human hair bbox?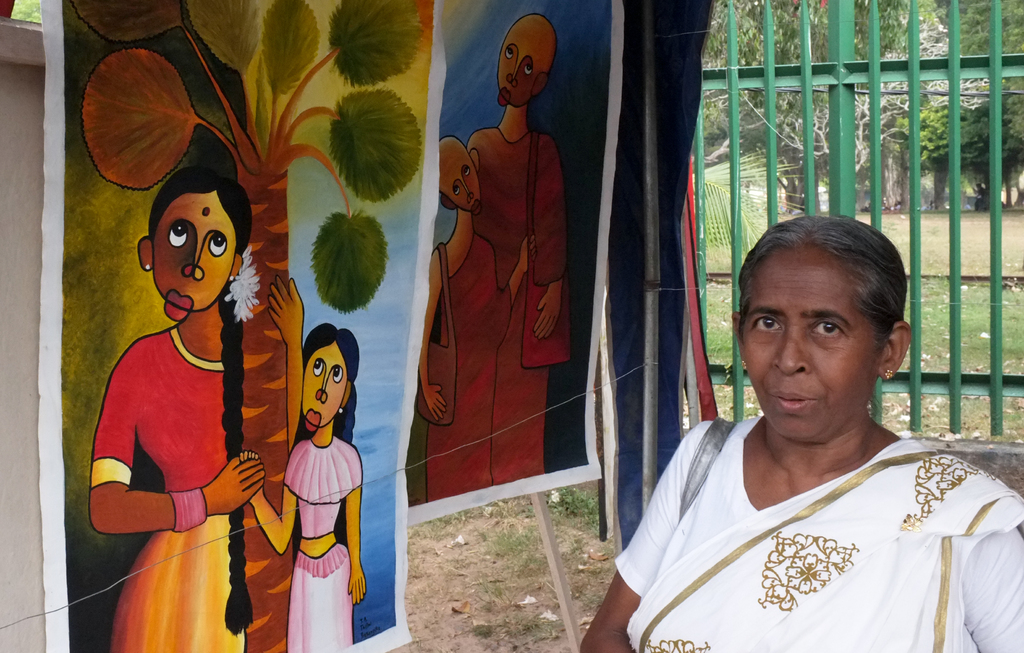
bbox(150, 175, 257, 637)
